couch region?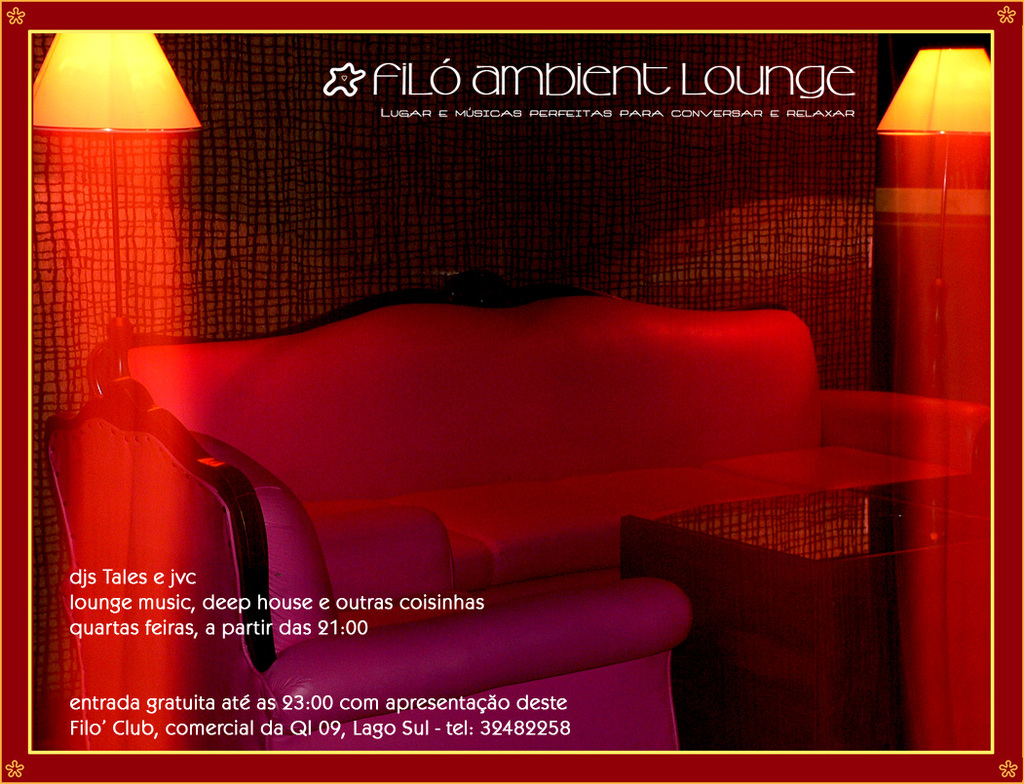
x1=81 y1=277 x2=1001 y2=603
